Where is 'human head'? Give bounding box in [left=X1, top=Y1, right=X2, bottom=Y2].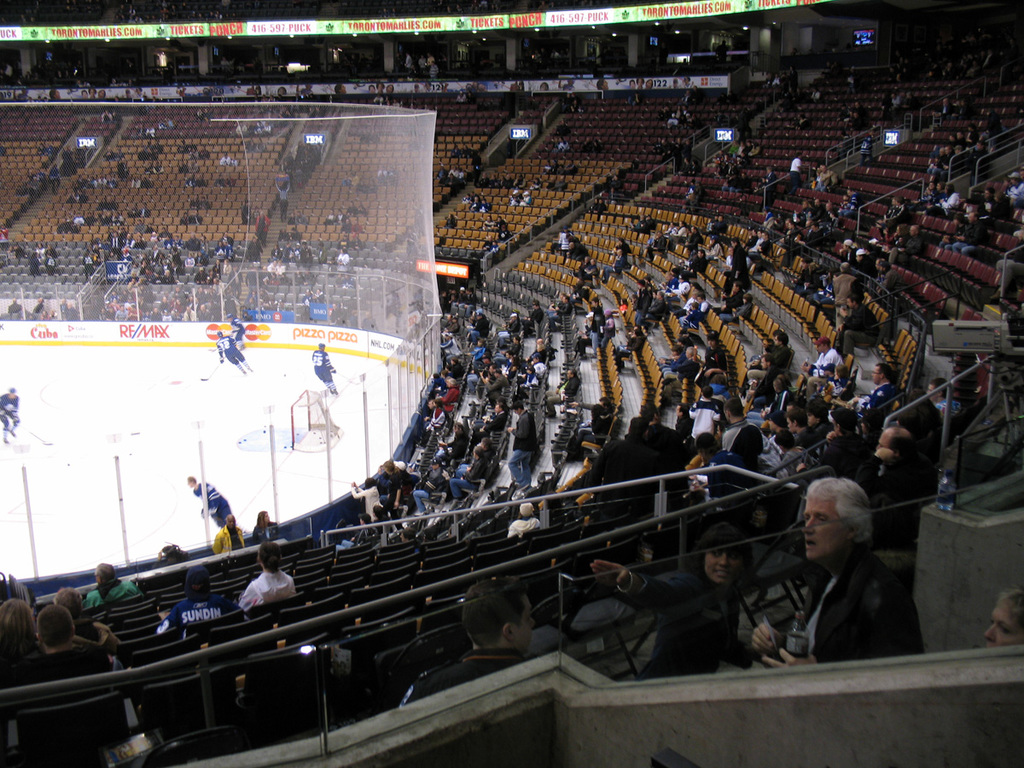
[left=31, top=602, right=75, bottom=651].
